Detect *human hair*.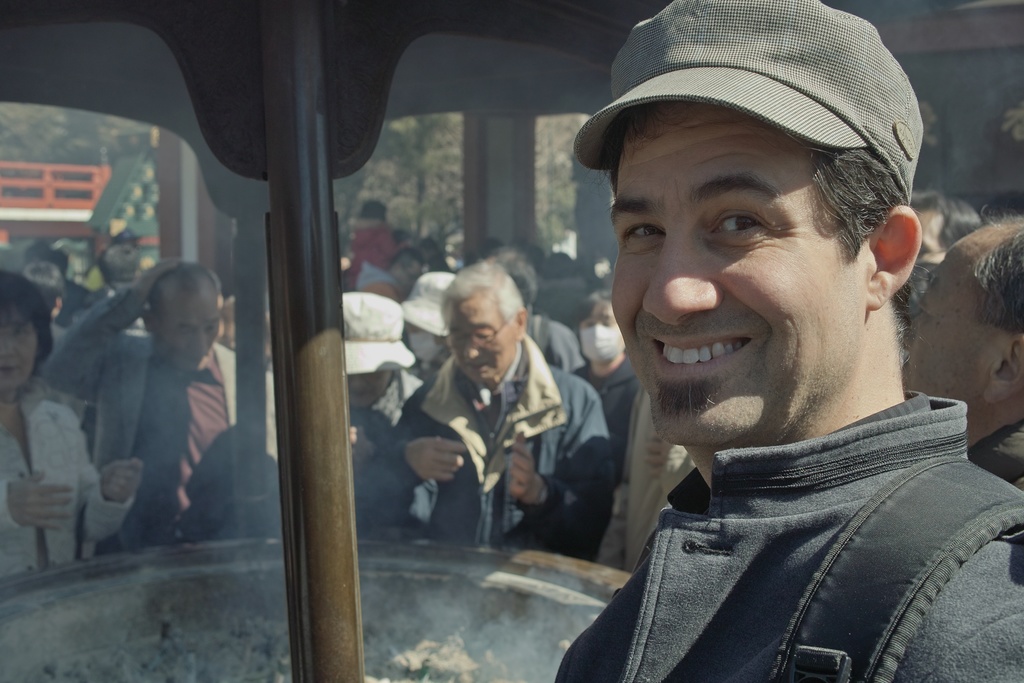
Detected at region(0, 266, 55, 387).
